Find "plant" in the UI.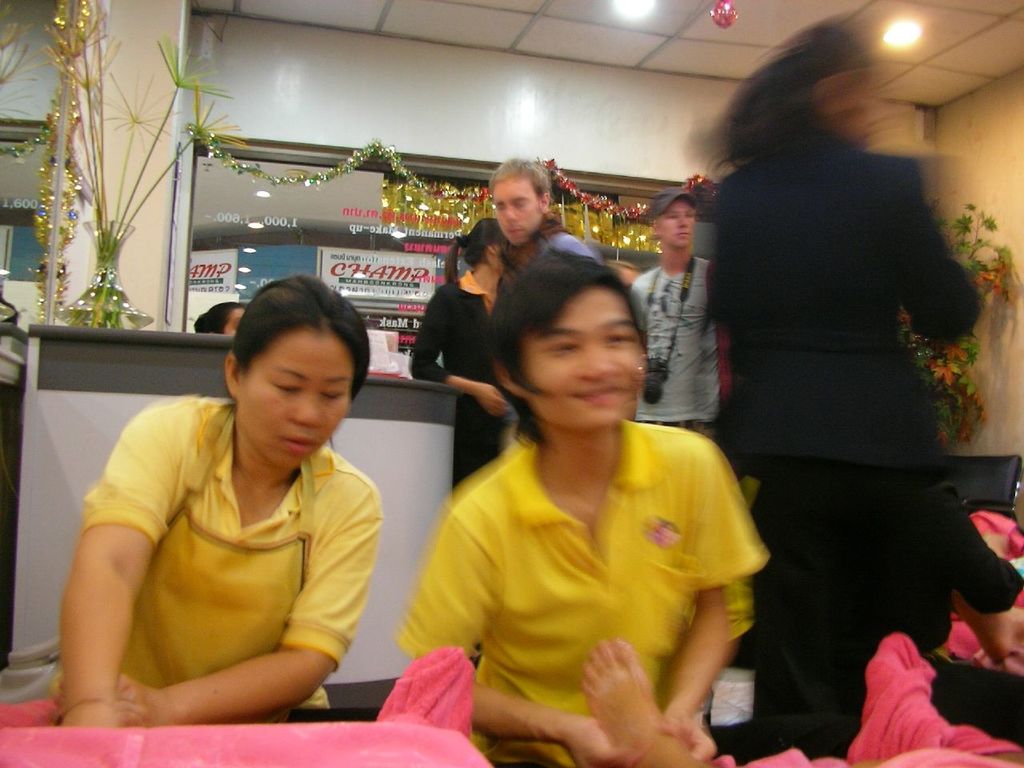
UI element at x1=898, y1=194, x2=1023, y2=459.
